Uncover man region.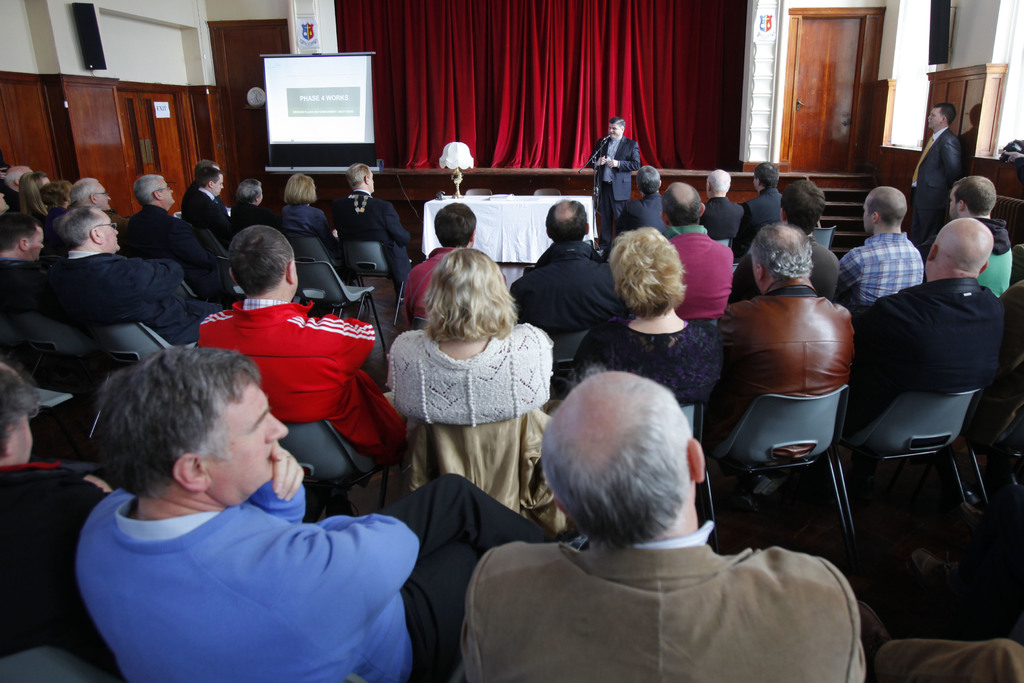
Uncovered: <box>53,204,218,345</box>.
